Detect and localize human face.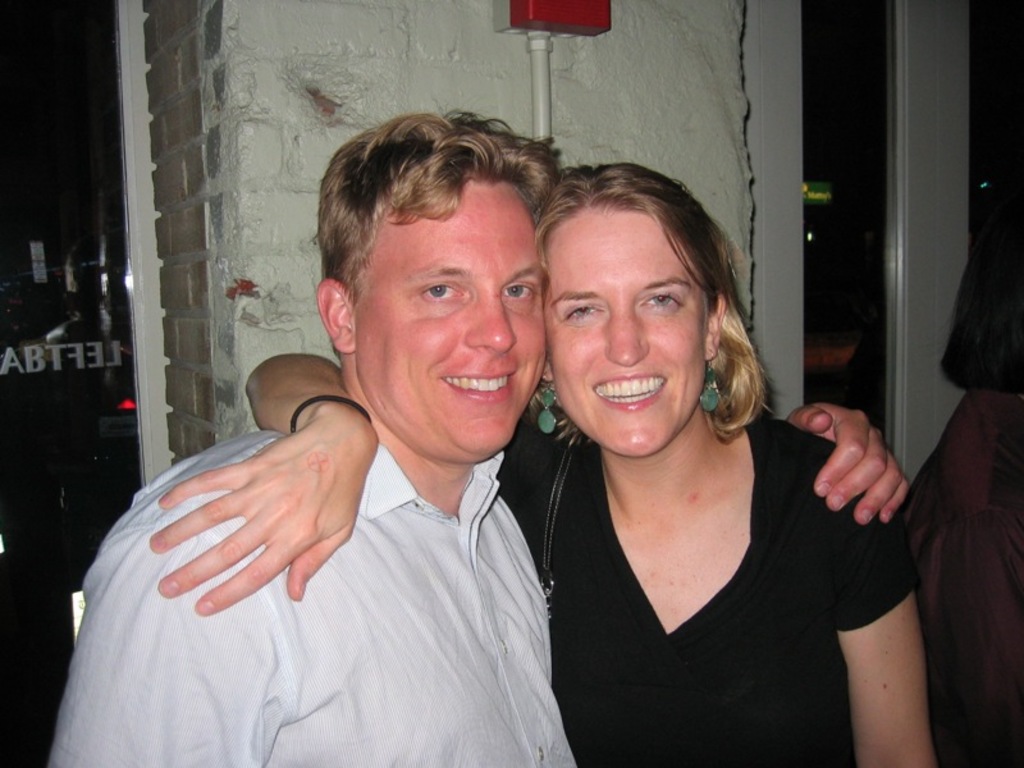
Localized at (left=541, top=207, right=708, bottom=457).
